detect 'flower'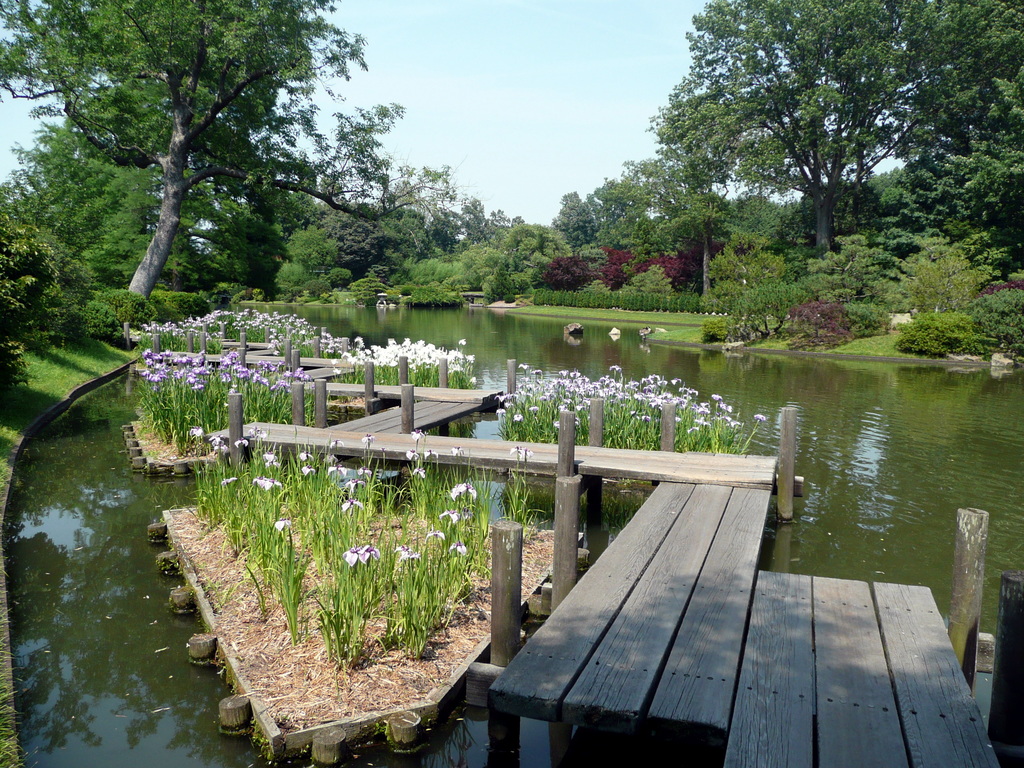
{"left": 394, "top": 543, "right": 409, "bottom": 555}
